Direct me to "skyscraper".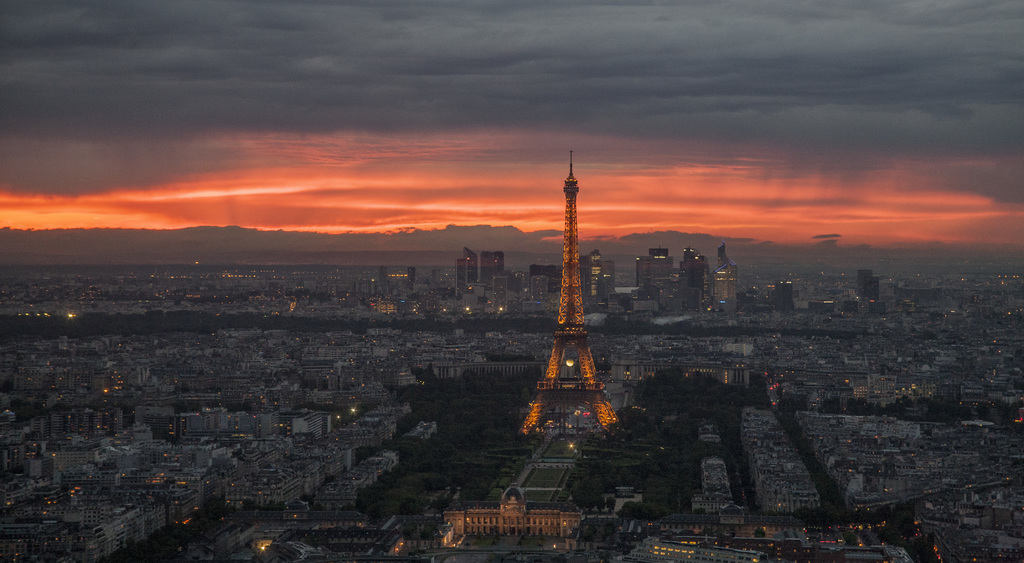
Direction: {"left": 481, "top": 249, "right": 502, "bottom": 287}.
